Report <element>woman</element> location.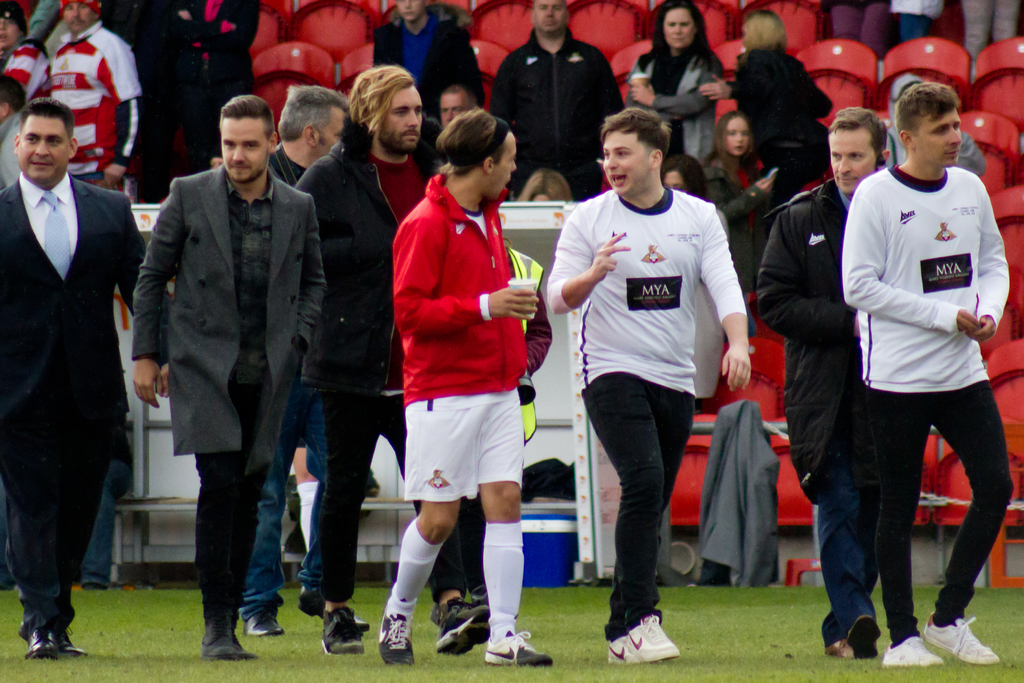
Report: <box>696,114,785,286</box>.
